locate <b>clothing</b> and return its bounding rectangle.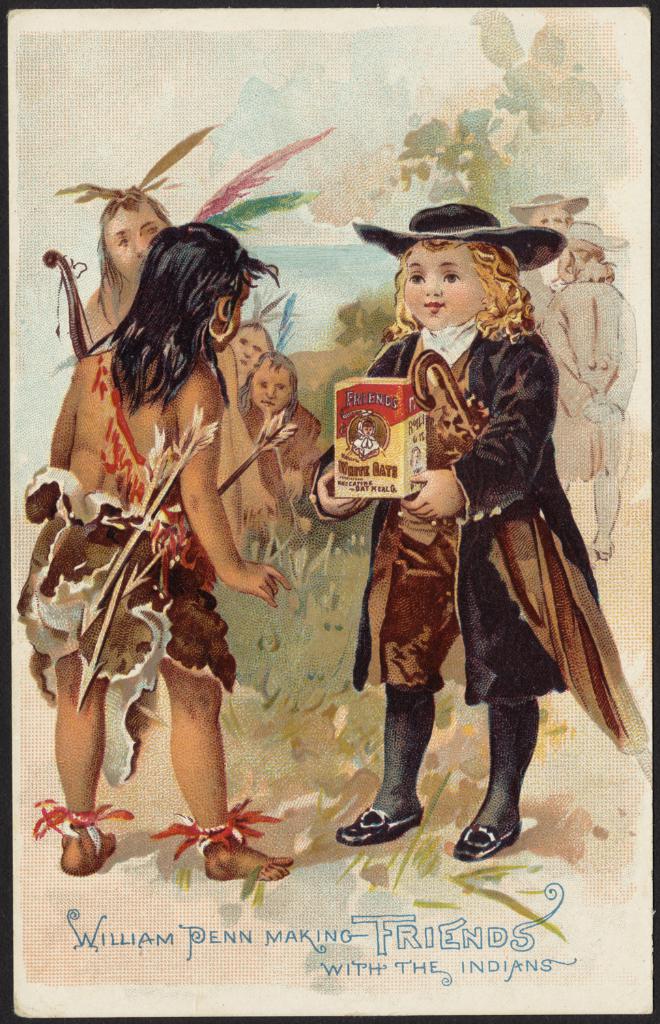
bbox=[238, 395, 326, 519].
